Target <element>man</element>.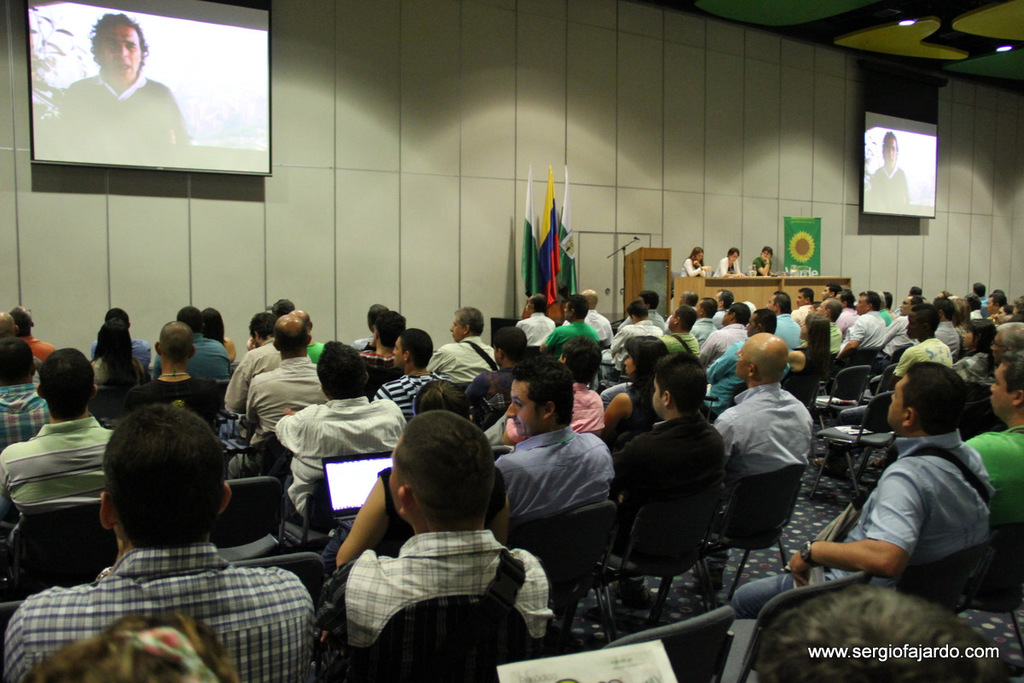
Target region: detection(0, 312, 45, 388).
